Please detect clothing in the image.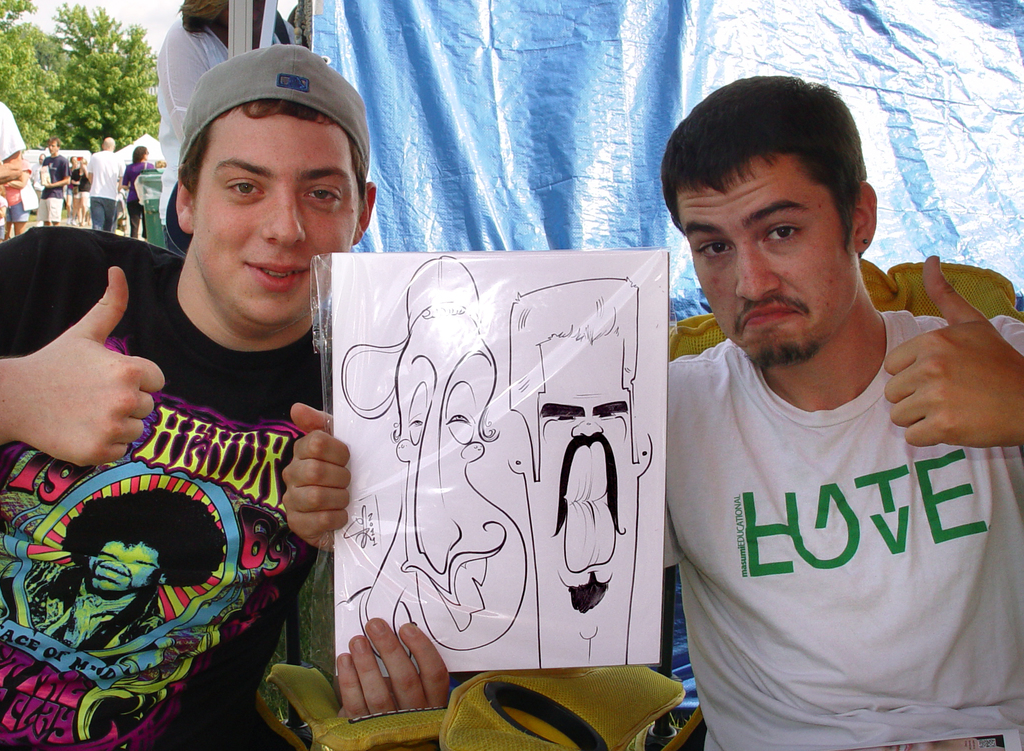
select_region(0, 159, 29, 218).
